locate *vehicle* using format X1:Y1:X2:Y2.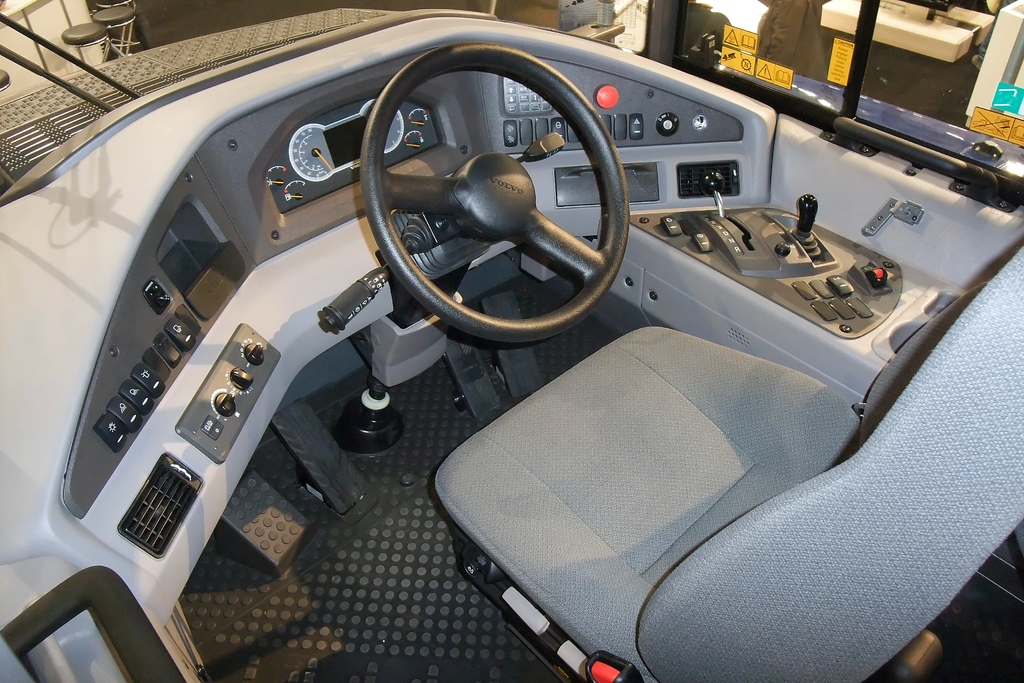
26:9:973:666.
